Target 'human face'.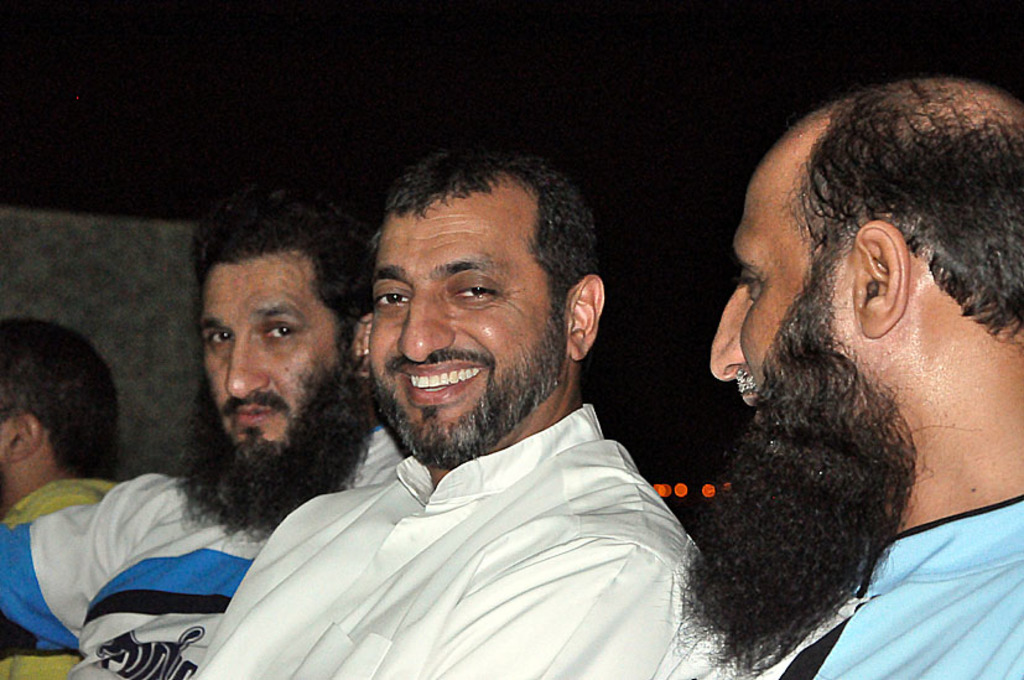
Target region: 194, 254, 350, 479.
